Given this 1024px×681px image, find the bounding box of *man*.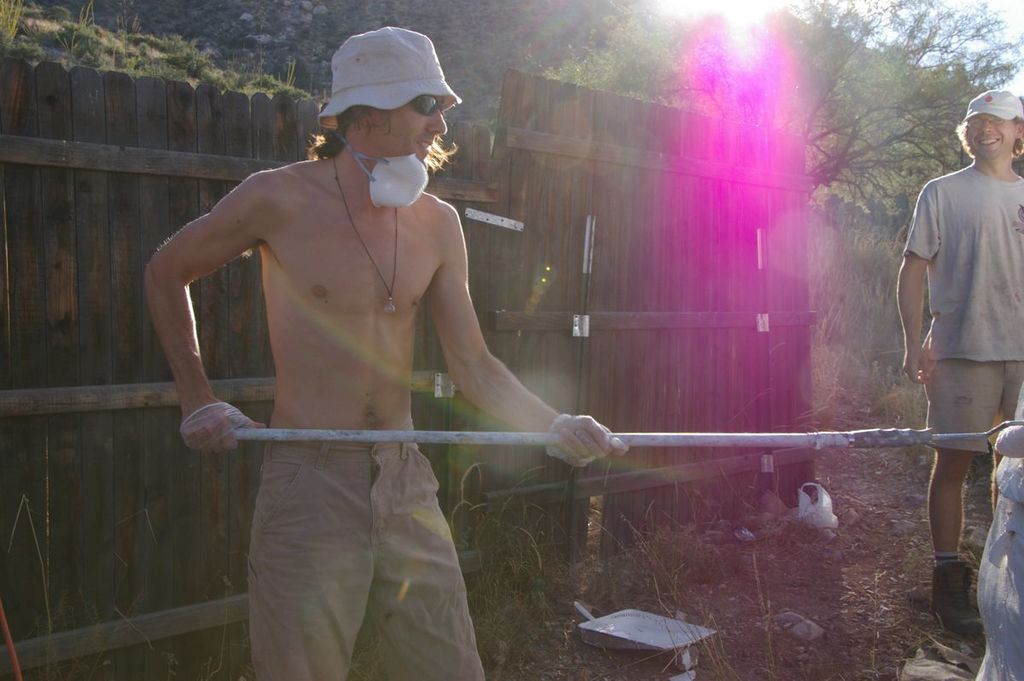
detection(894, 90, 1023, 626).
